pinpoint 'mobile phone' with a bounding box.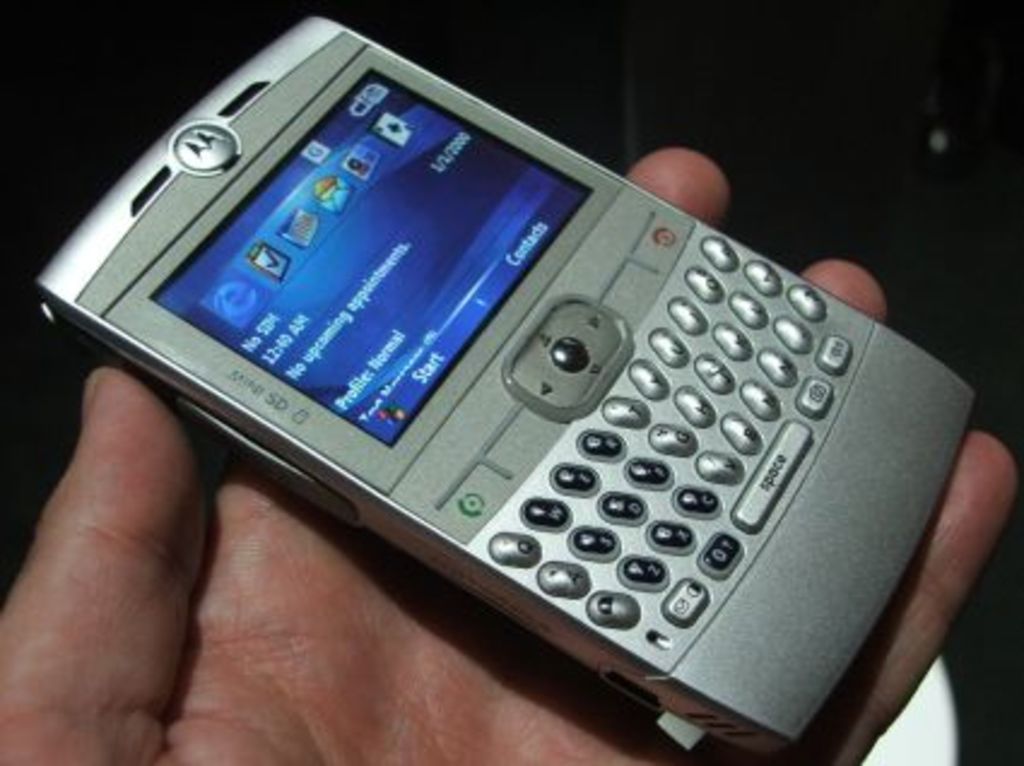
box=[46, 26, 993, 718].
